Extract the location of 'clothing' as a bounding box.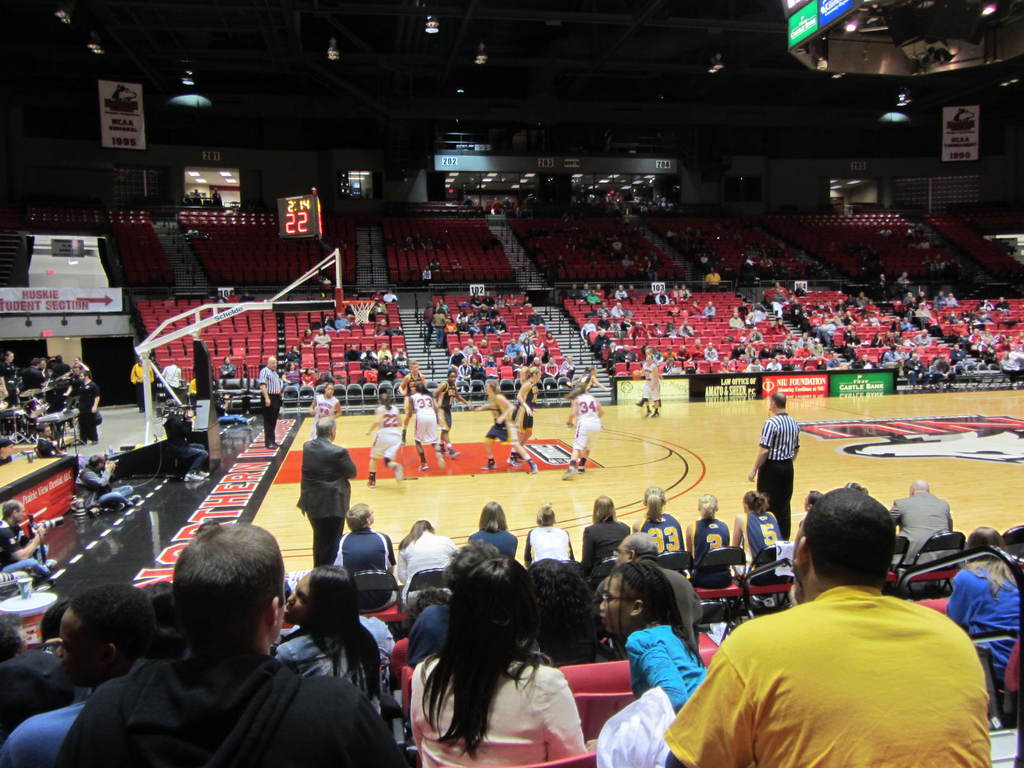
<box>520,523,575,561</box>.
